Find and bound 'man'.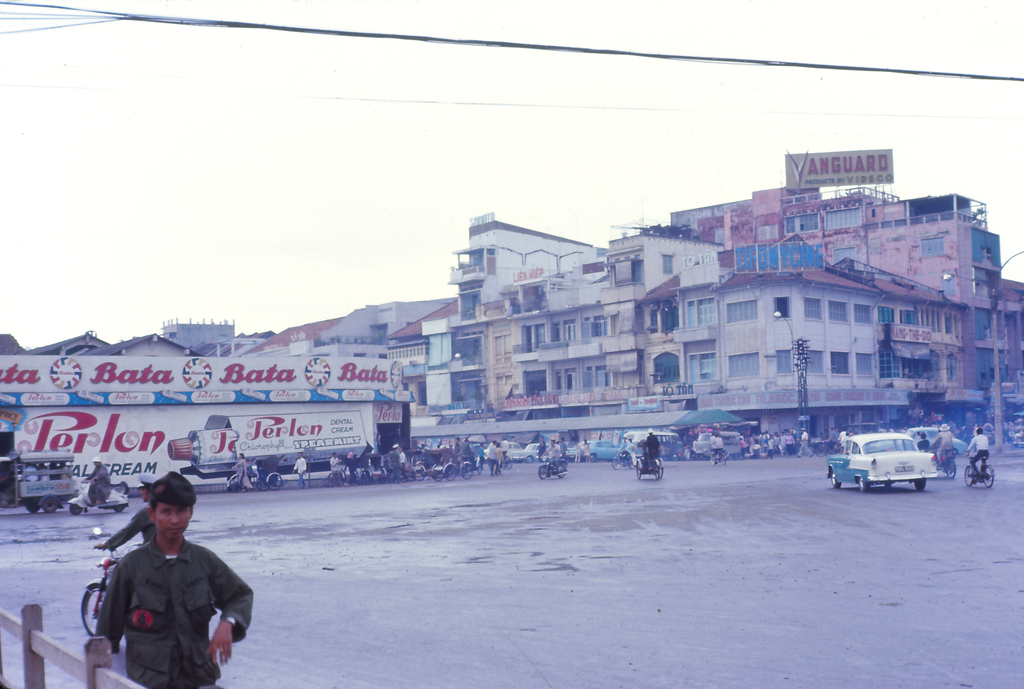
Bound: (120, 487, 268, 688).
